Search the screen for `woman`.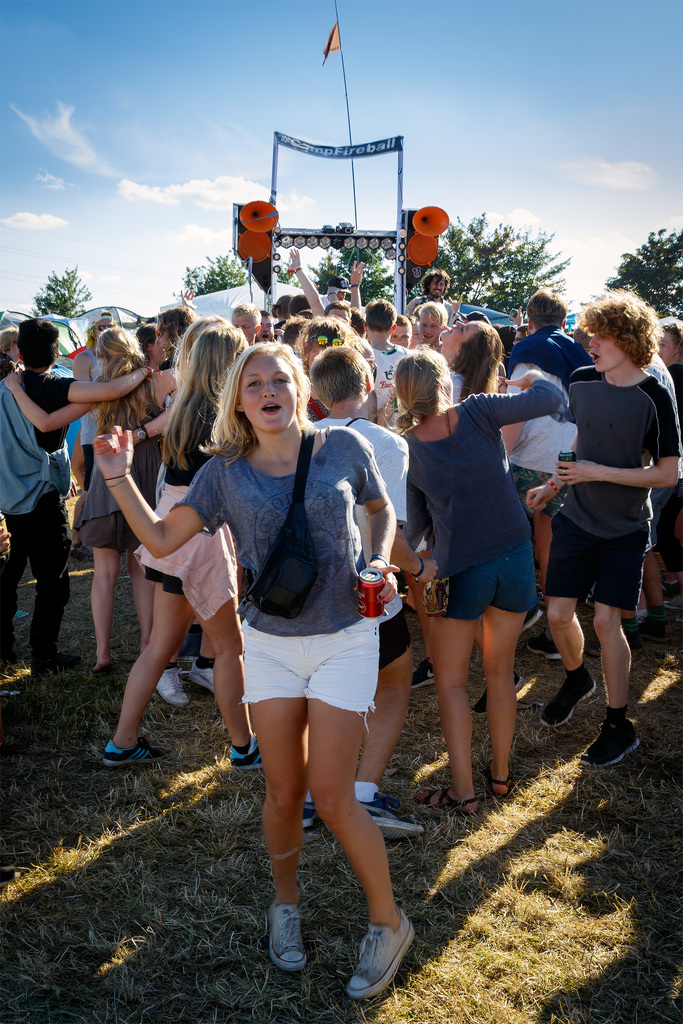
Found at 3 326 179 671.
